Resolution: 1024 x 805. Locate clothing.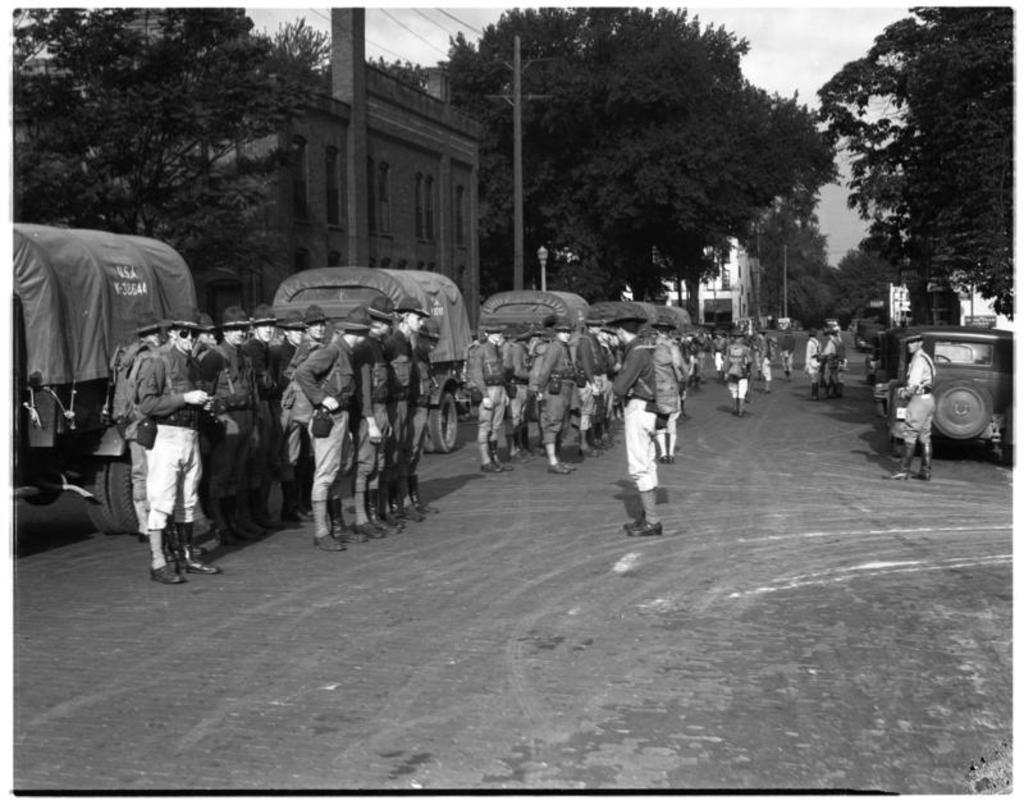
<region>500, 343, 530, 434</region>.
